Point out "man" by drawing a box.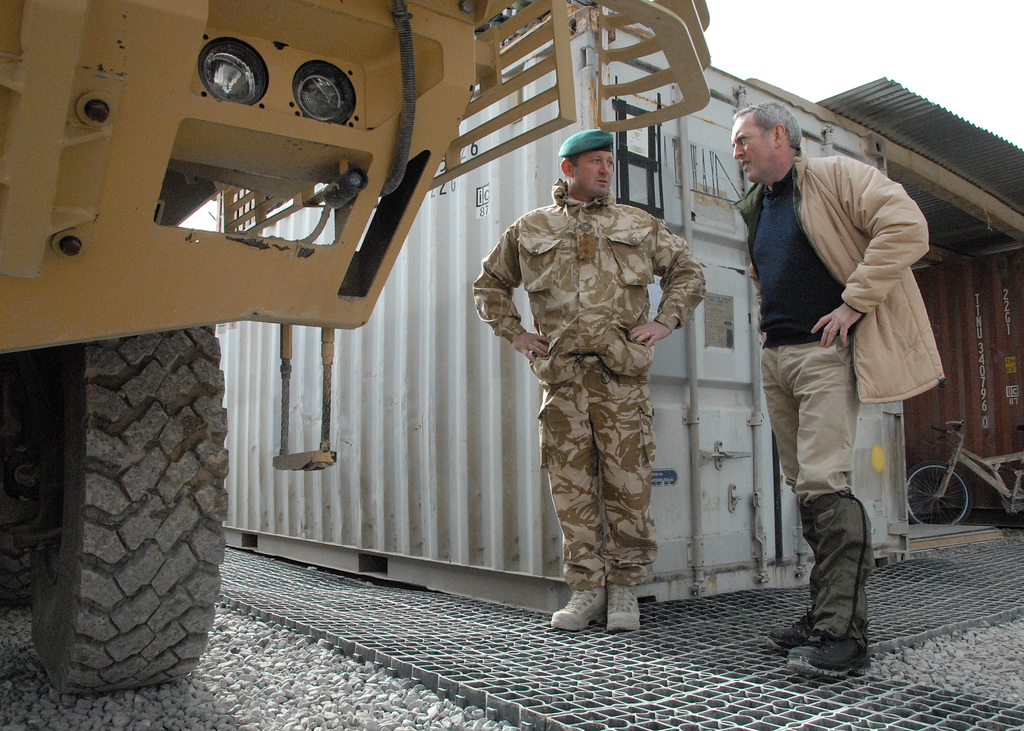
<box>733,93,950,652</box>.
